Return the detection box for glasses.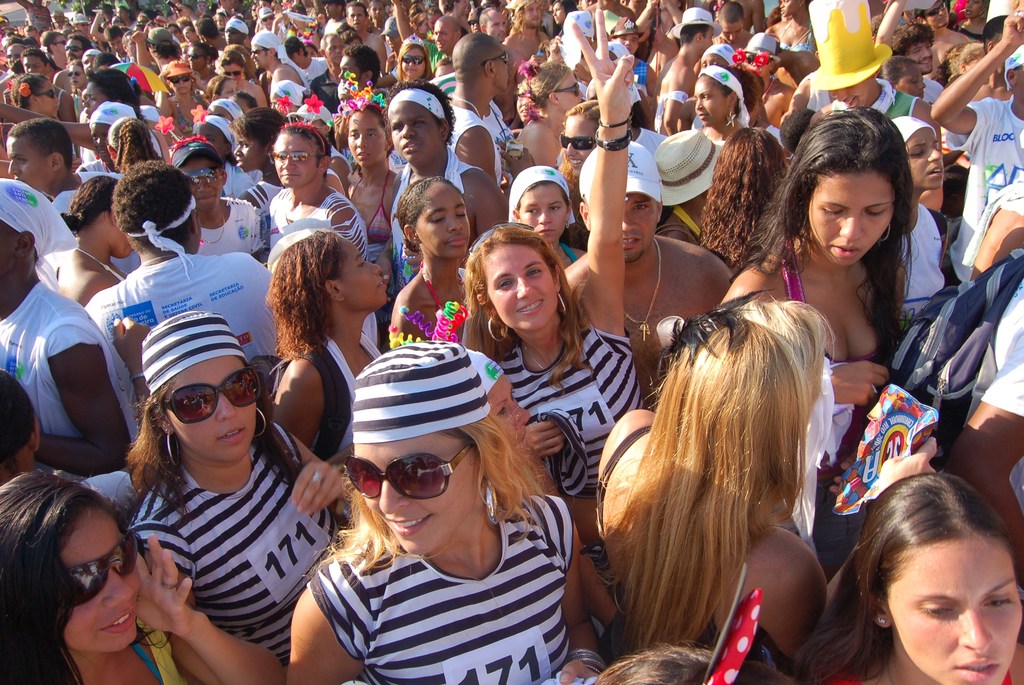
crop(37, 88, 63, 101).
